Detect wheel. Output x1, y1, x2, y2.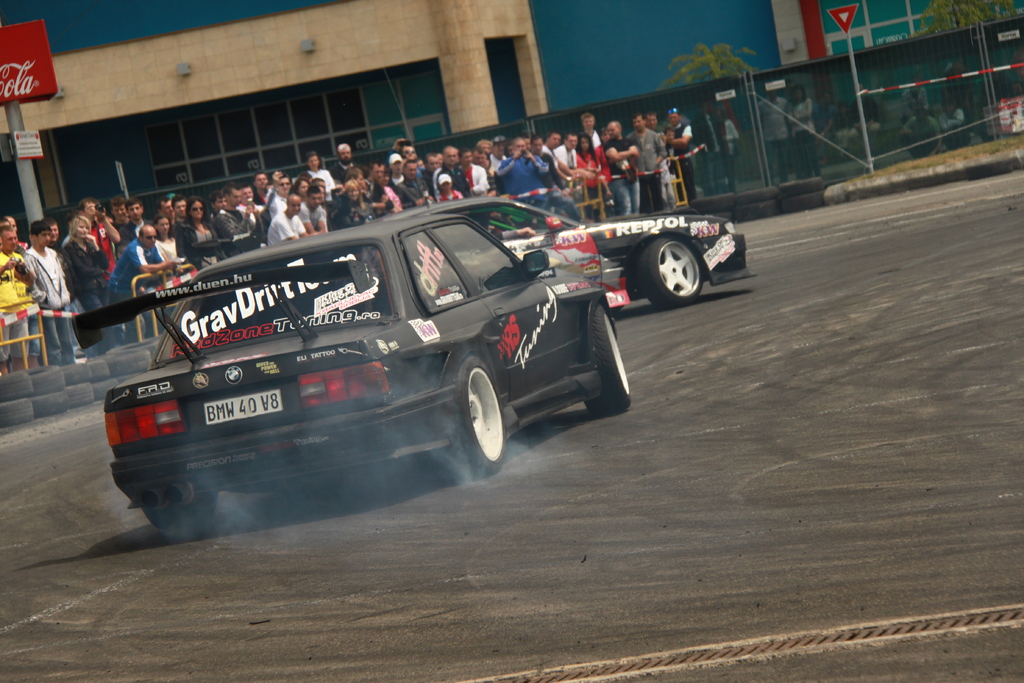
577, 302, 635, 417.
